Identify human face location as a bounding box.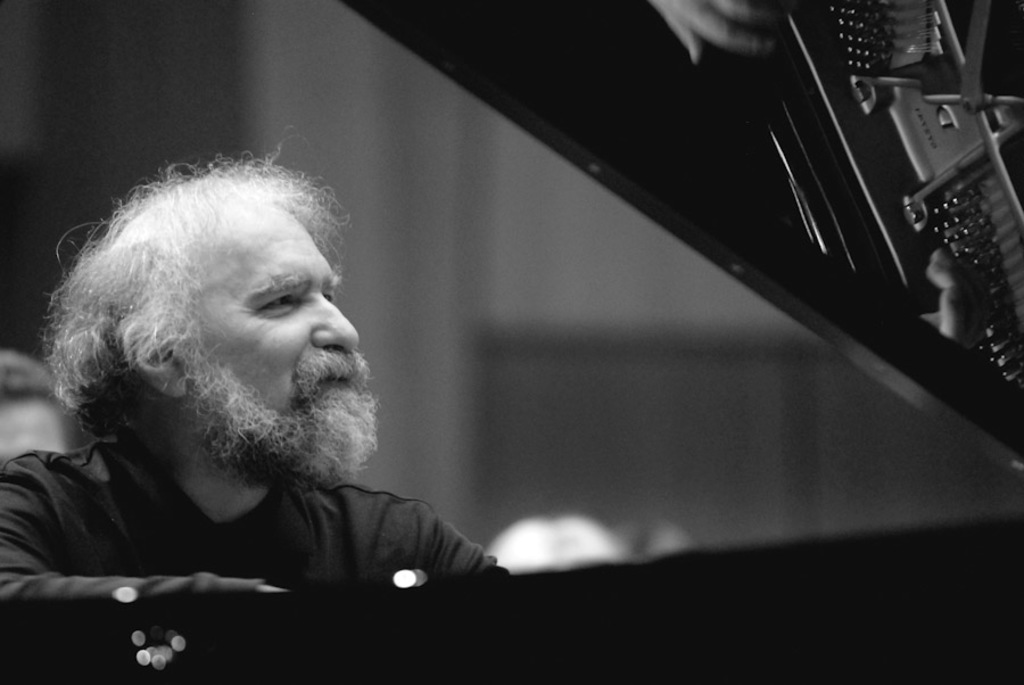
box=[182, 215, 379, 473].
